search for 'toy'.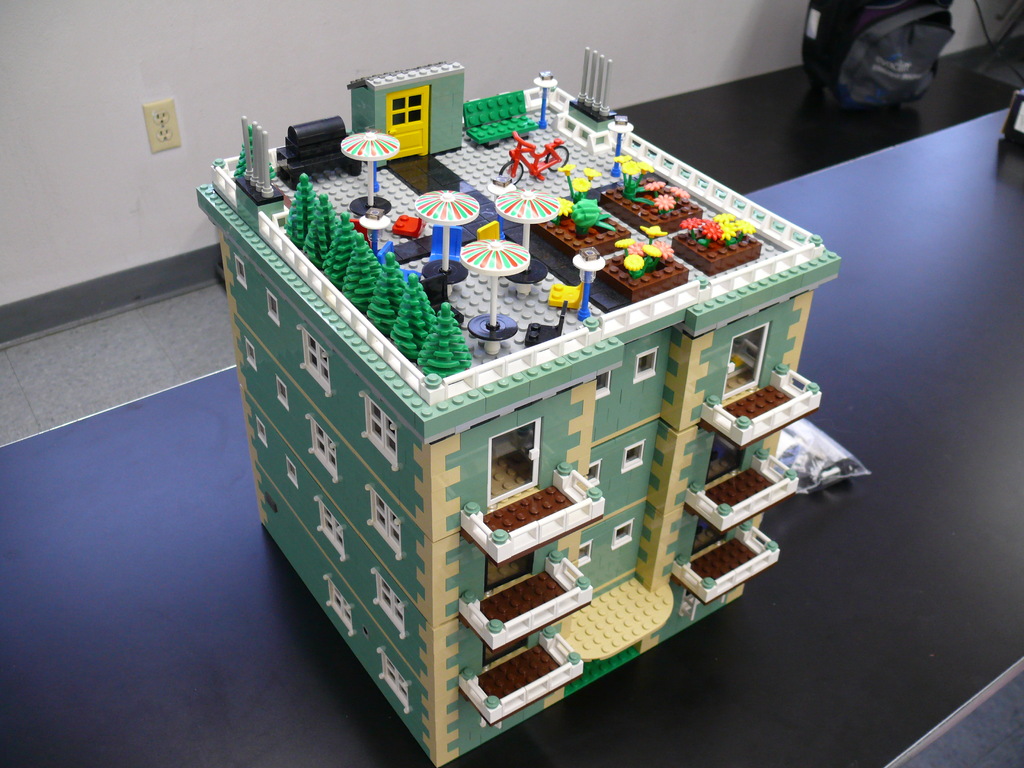
Found at left=337, top=125, right=399, bottom=221.
